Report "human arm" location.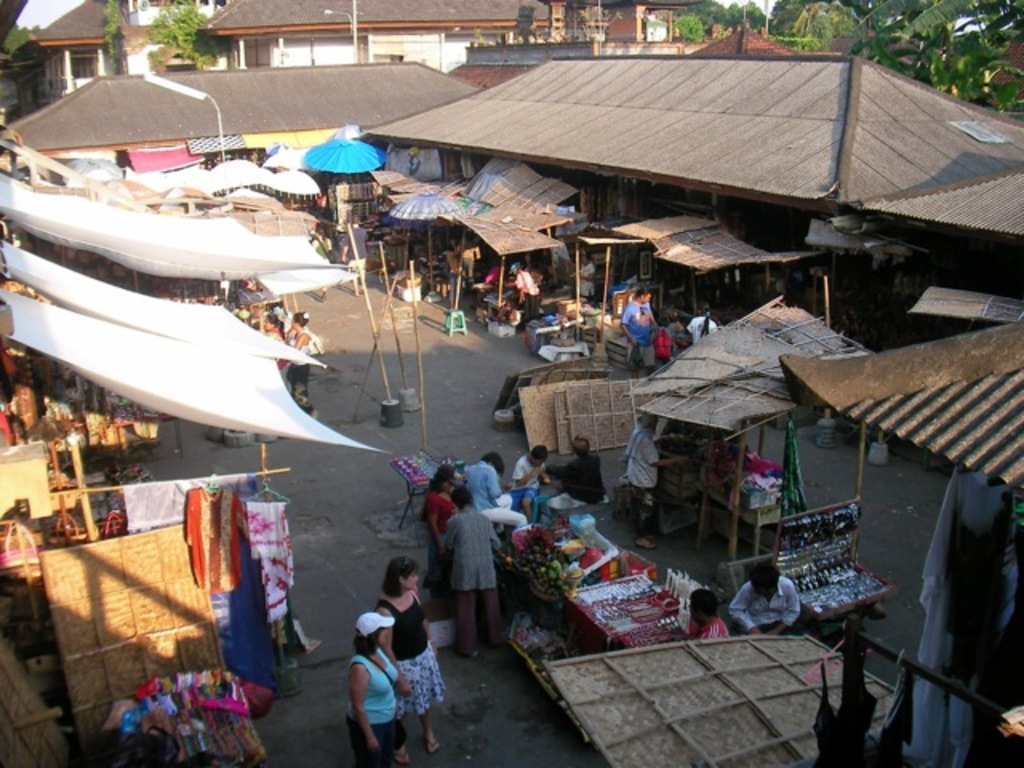
Report: (618,302,638,350).
